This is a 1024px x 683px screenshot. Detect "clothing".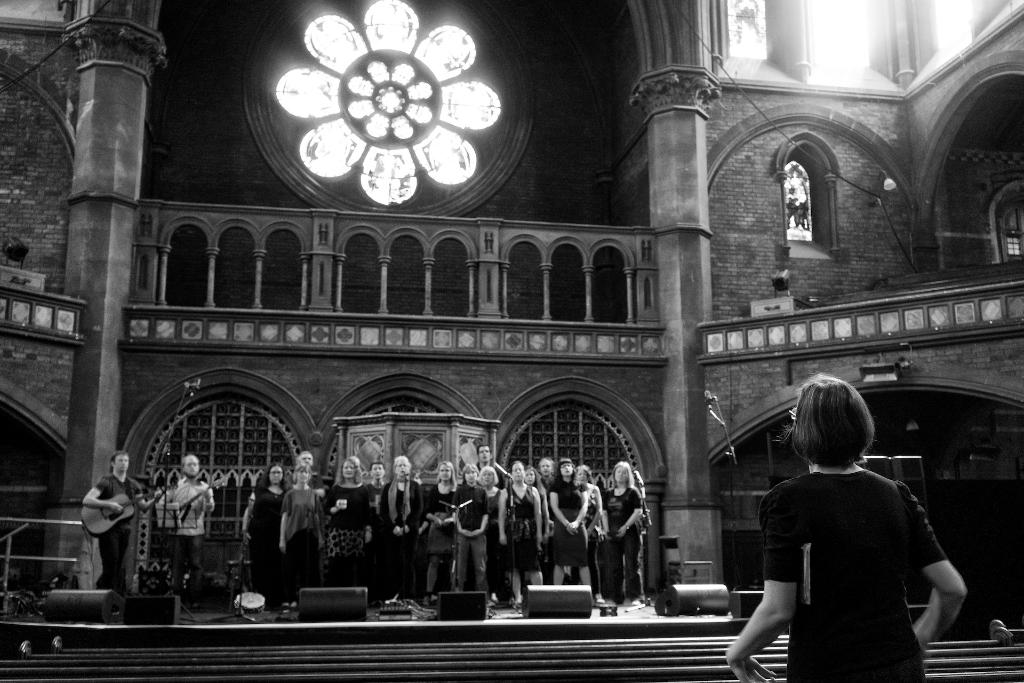
[747,441,953,668].
